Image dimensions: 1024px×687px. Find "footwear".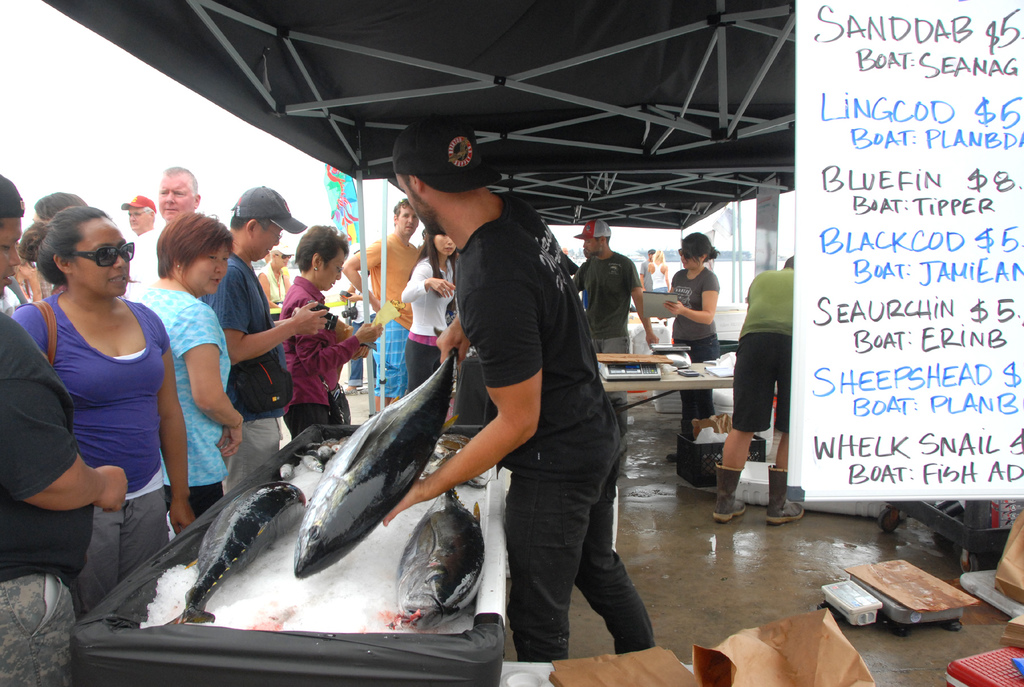
[713,464,746,518].
